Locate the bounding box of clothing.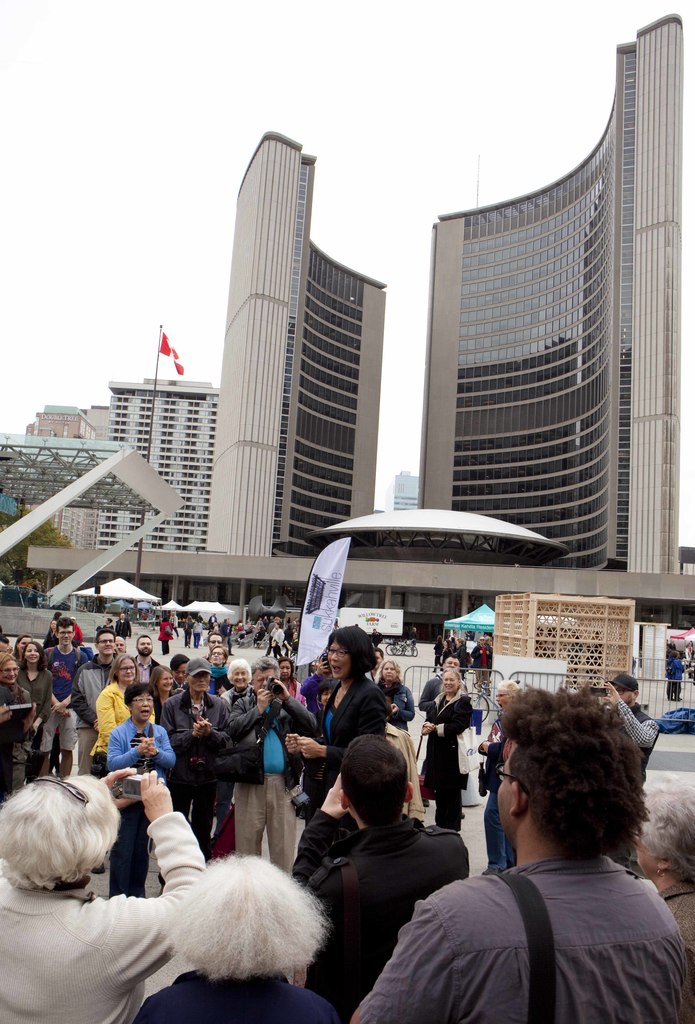
Bounding box: <box>227,694,316,874</box>.
